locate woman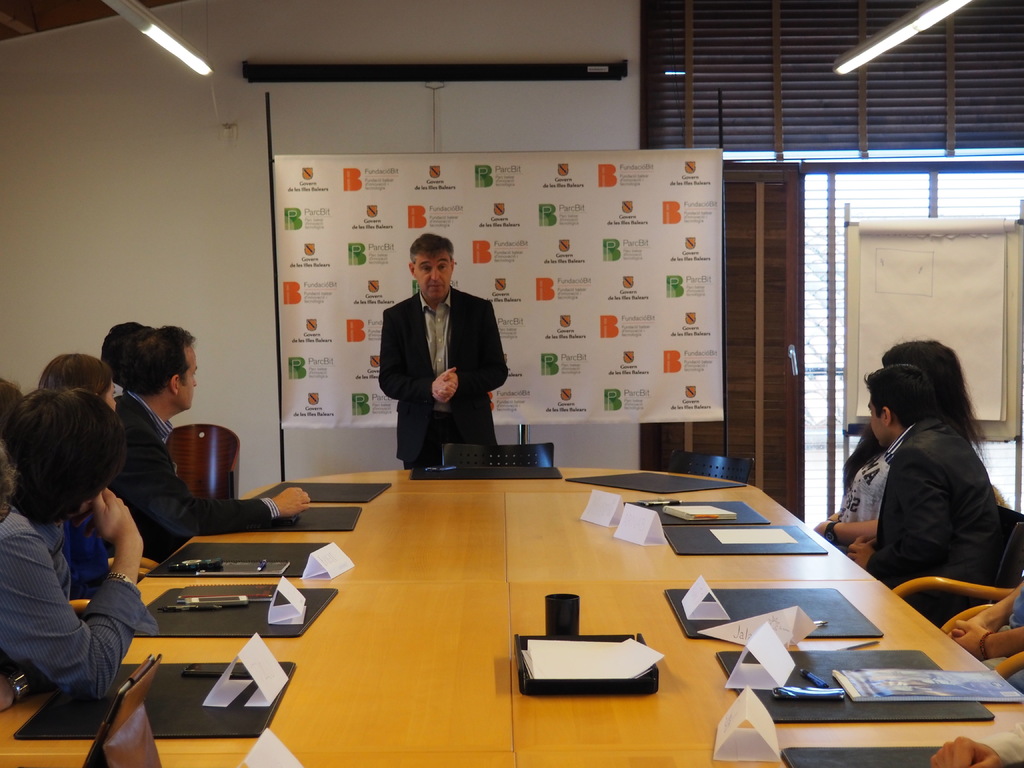
[x1=820, y1=340, x2=972, y2=594]
